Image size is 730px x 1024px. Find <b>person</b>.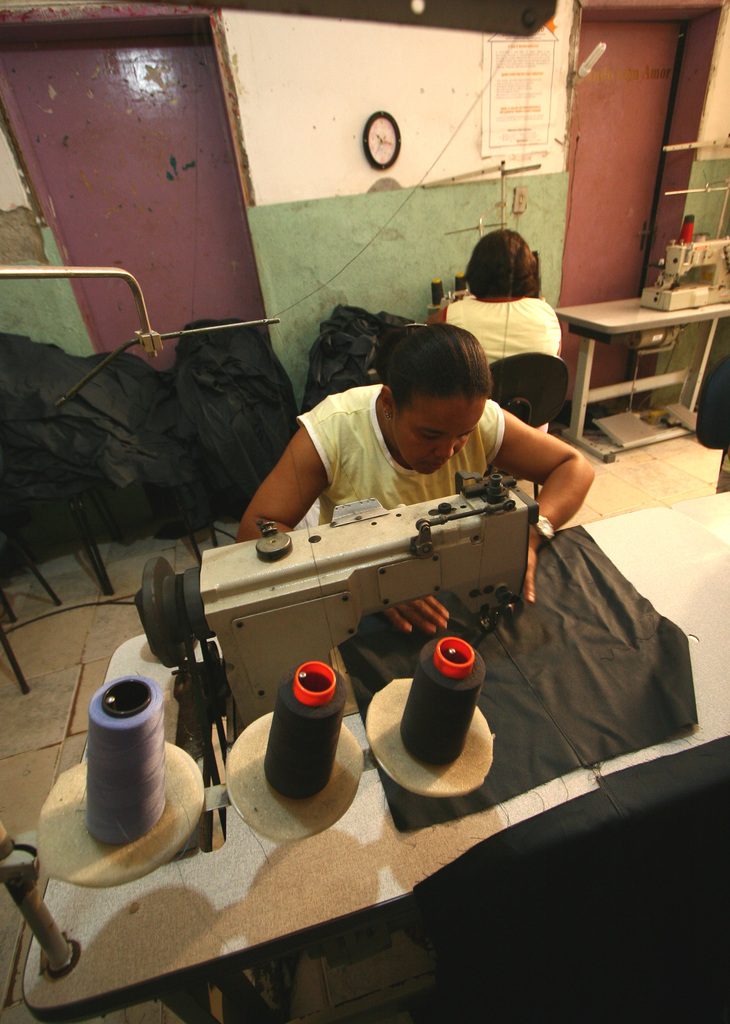
430, 223, 565, 435.
